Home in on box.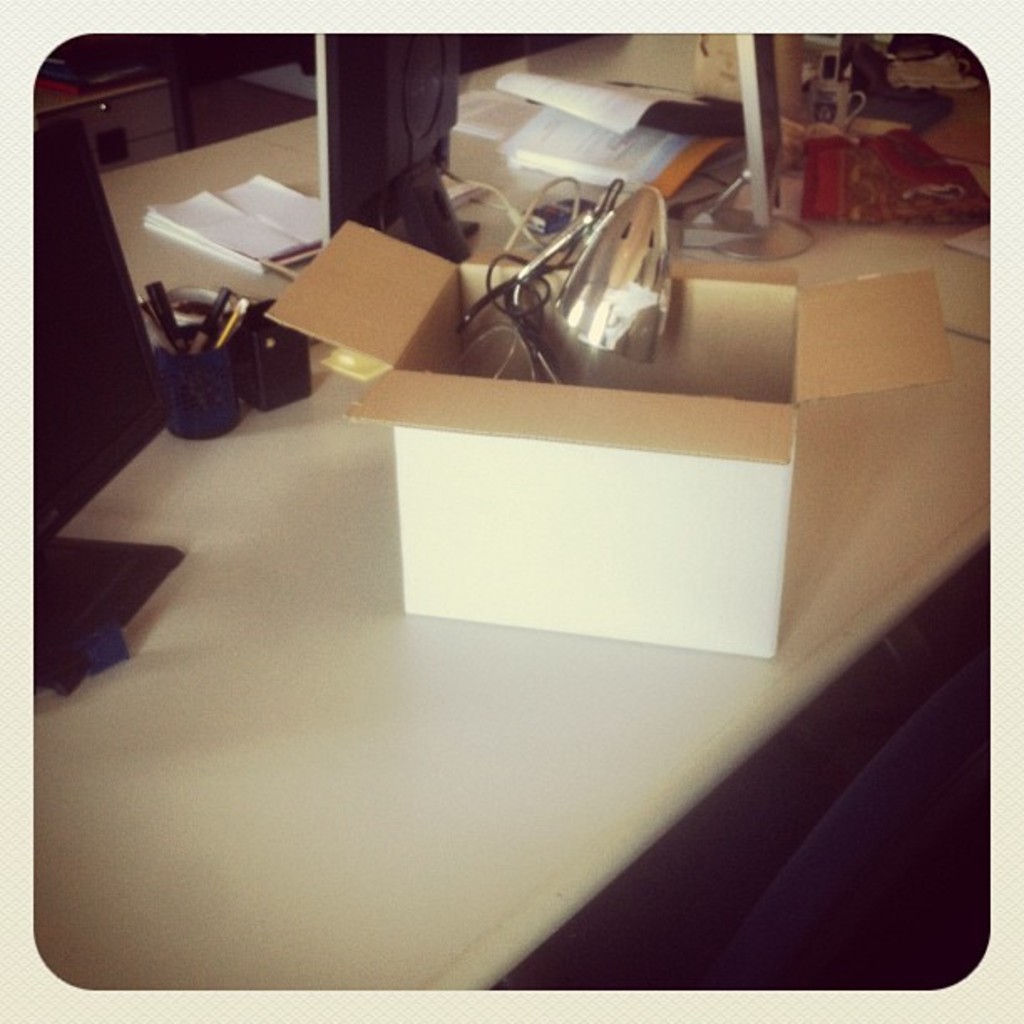
Homed in at rect(684, 20, 805, 122).
